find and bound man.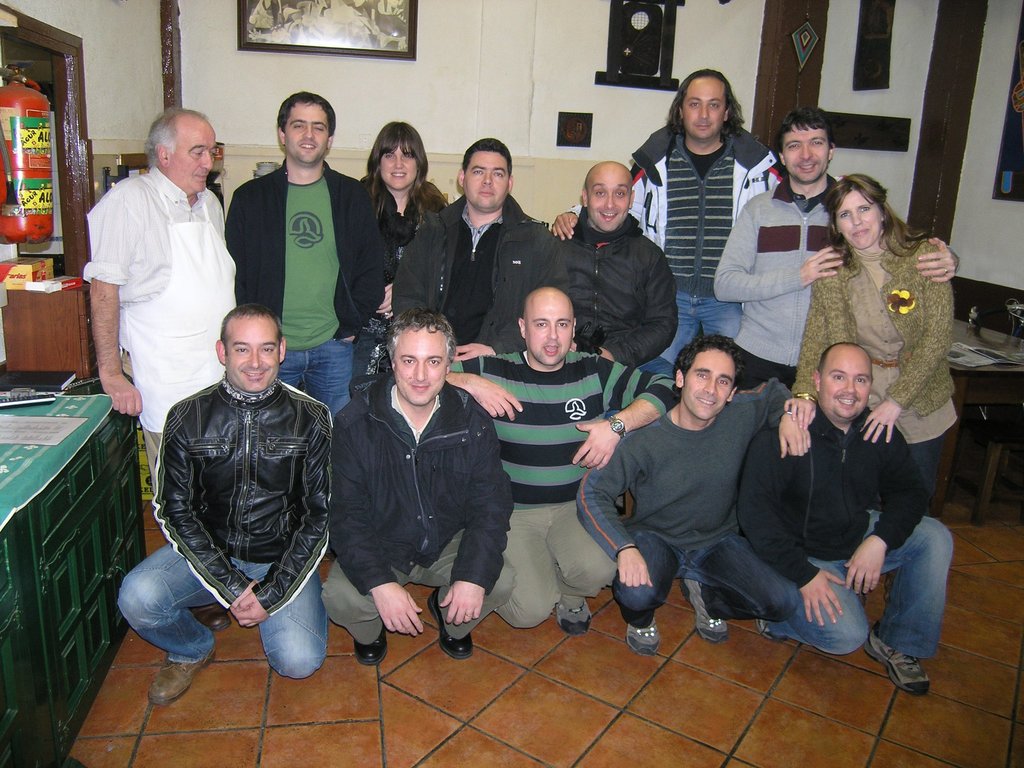
Bound: bbox(104, 303, 338, 712).
